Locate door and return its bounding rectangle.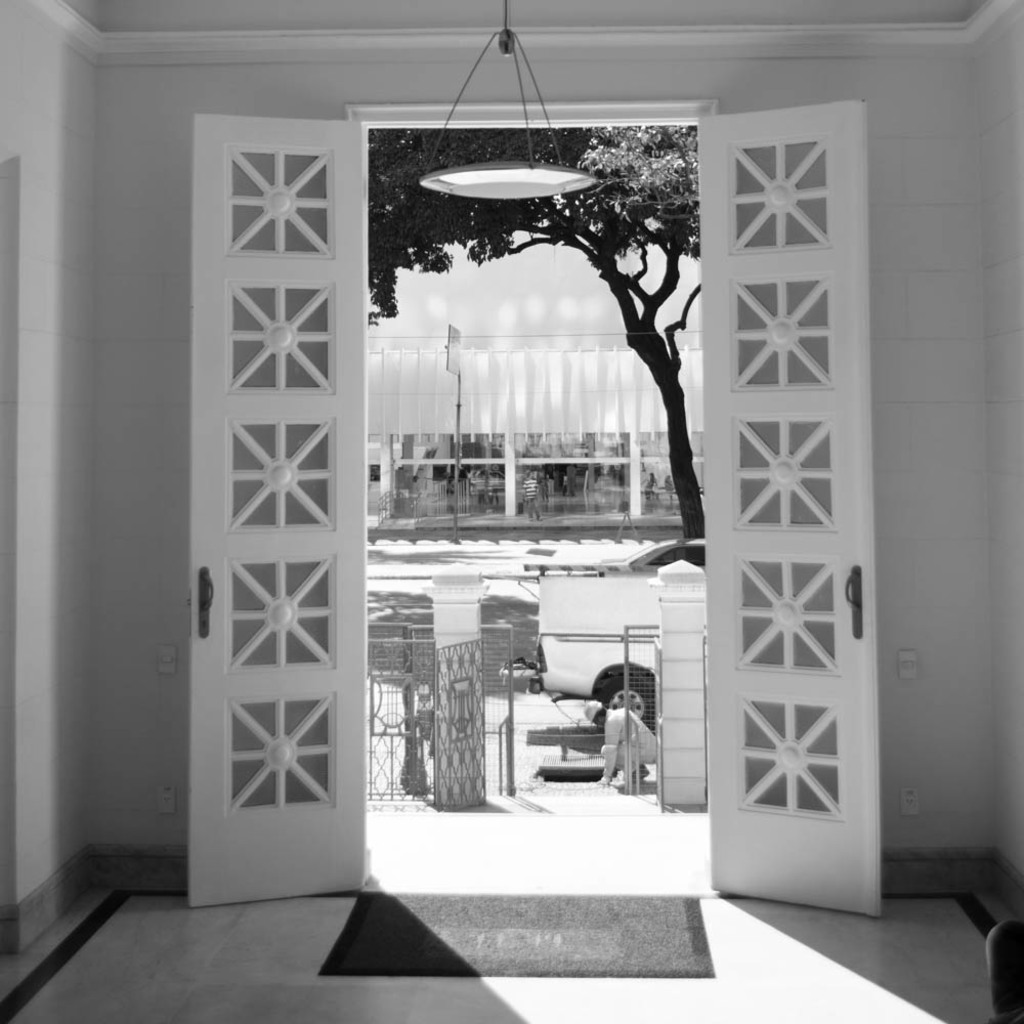
(691,108,888,928).
